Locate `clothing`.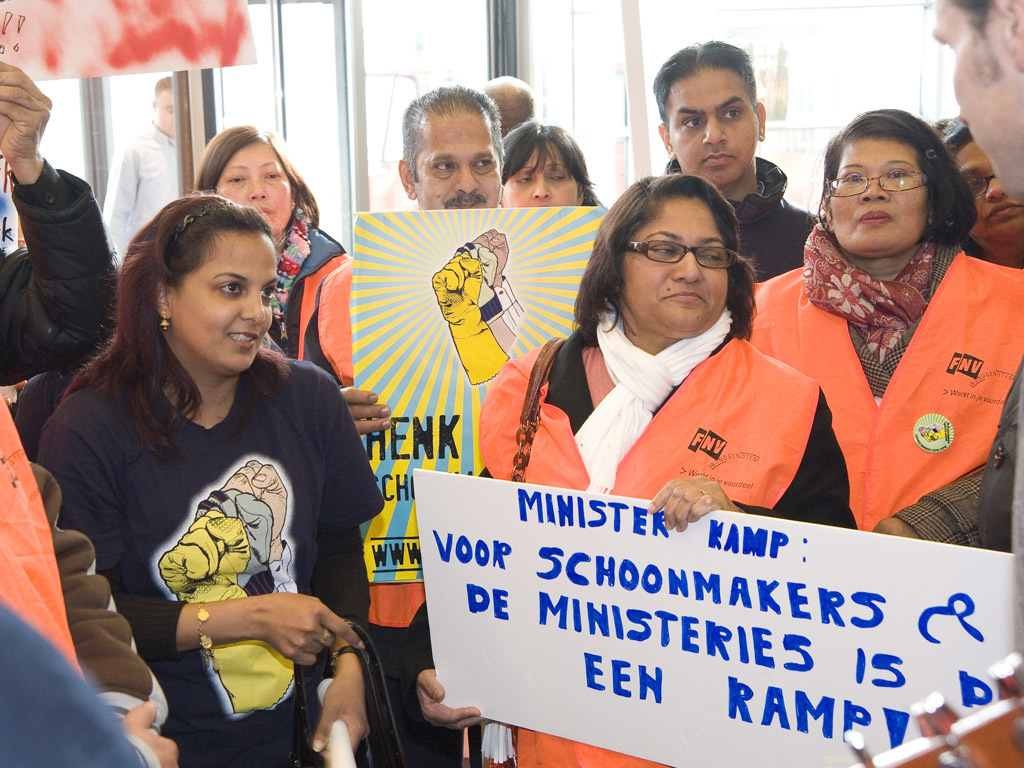
Bounding box: bbox=(112, 127, 186, 270).
